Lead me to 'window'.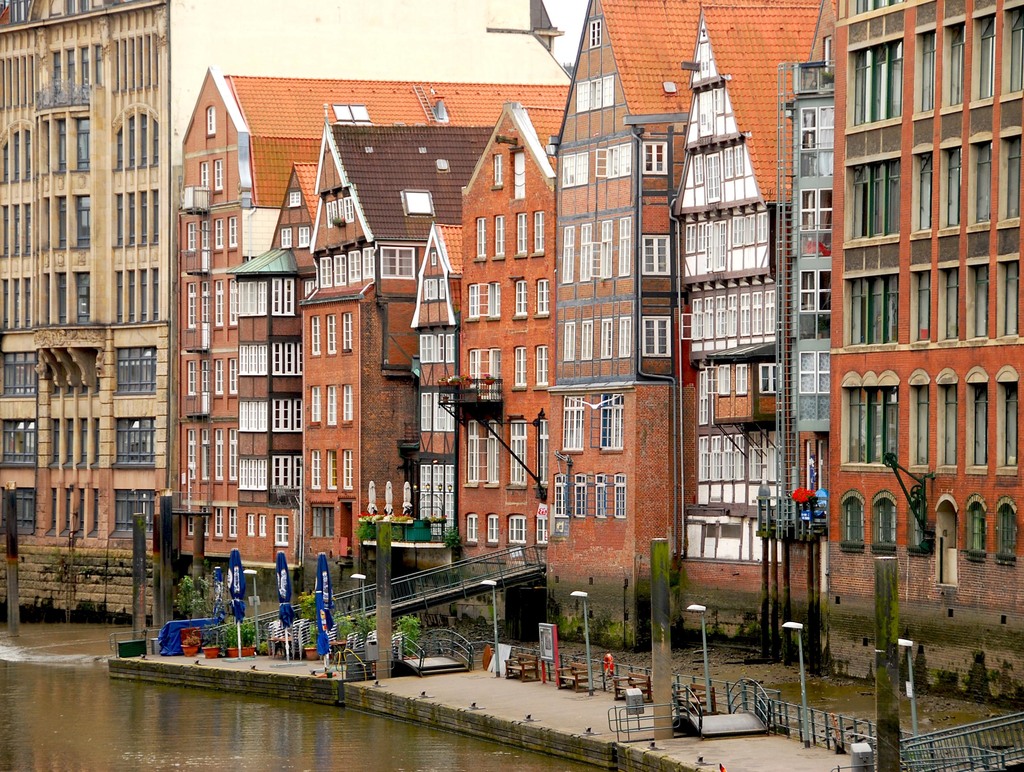
Lead to bbox=[420, 387, 455, 432].
